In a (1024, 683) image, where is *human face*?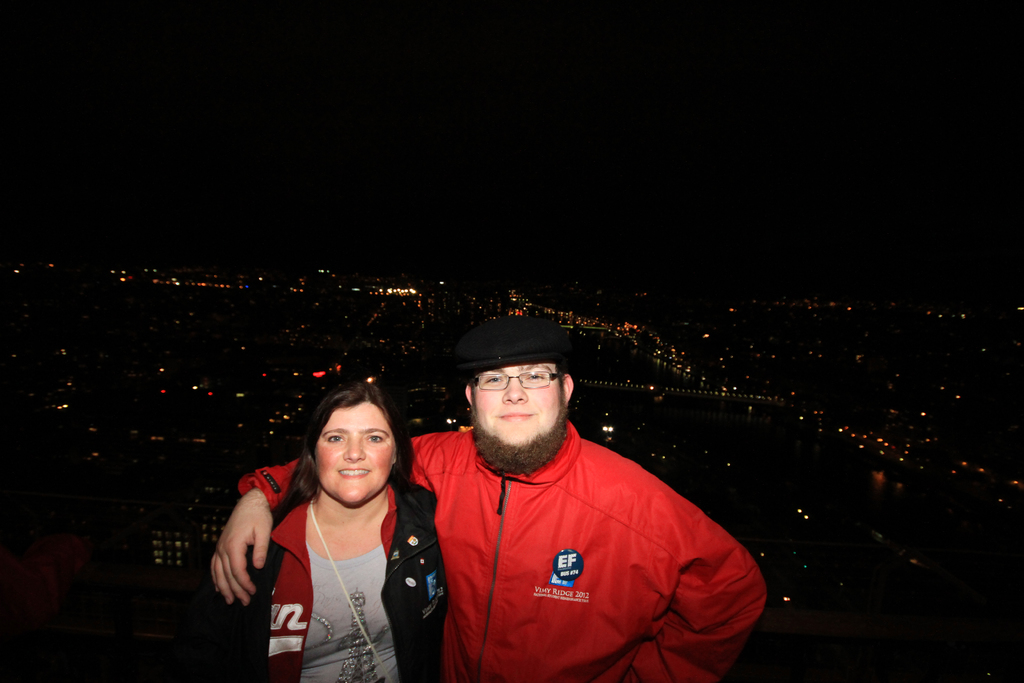
bbox=[465, 363, 566, 477].
